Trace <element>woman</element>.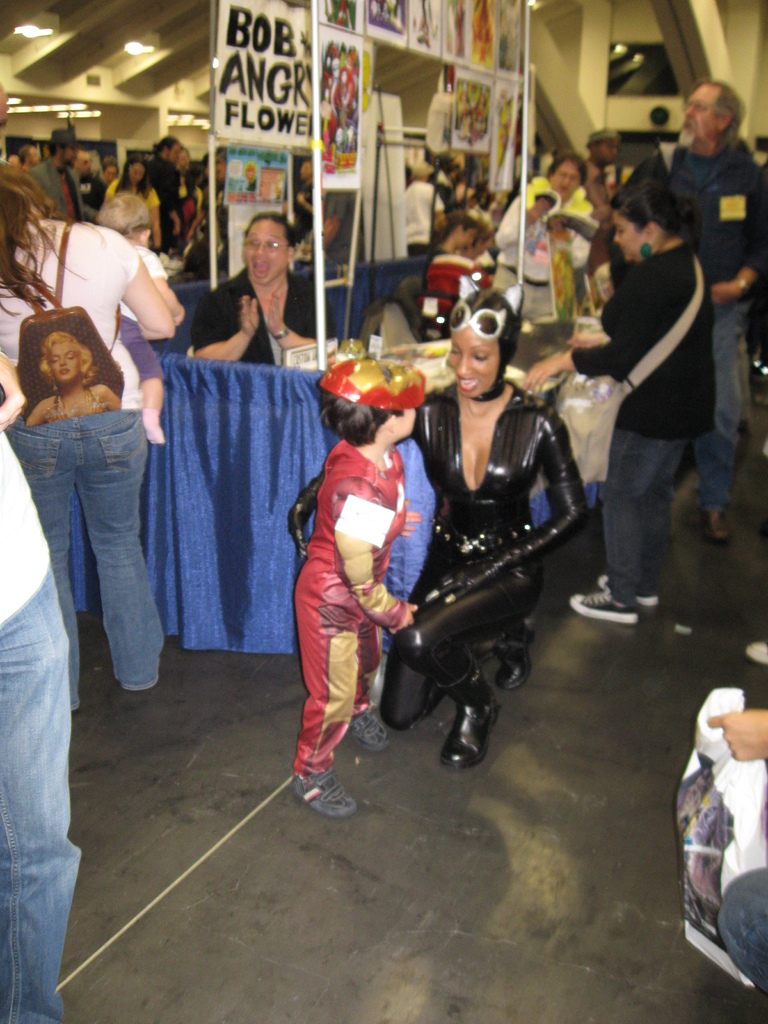
Traced to {"left": 497, "top": 149, "right": 596, "bottom": 323}.
